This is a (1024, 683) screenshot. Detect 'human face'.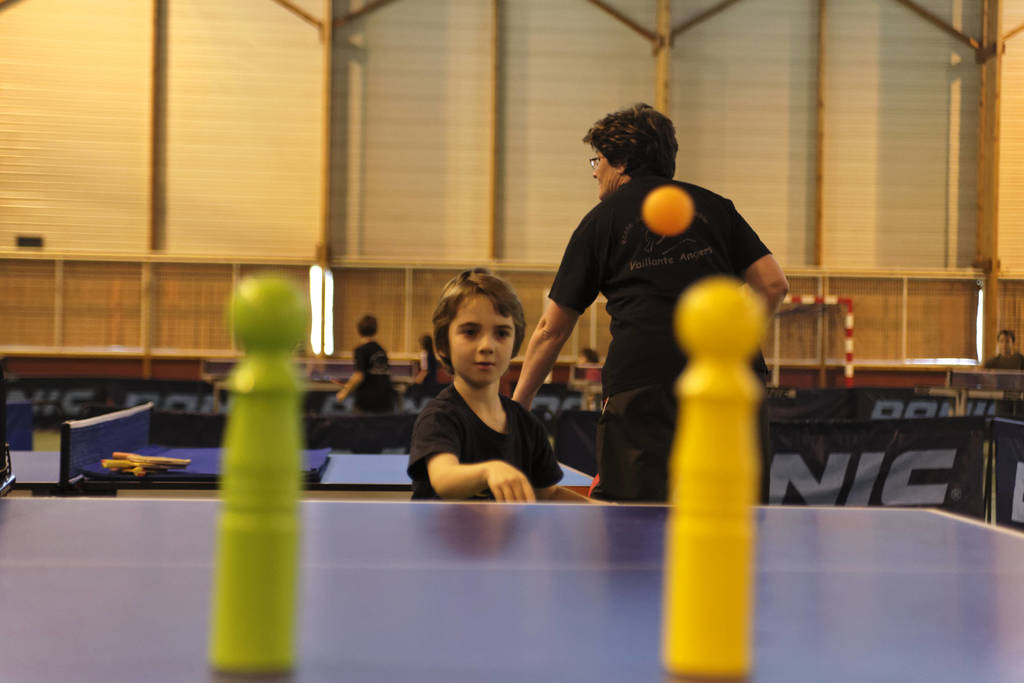
x1=450, y1=288, x2=518, y2=379.
